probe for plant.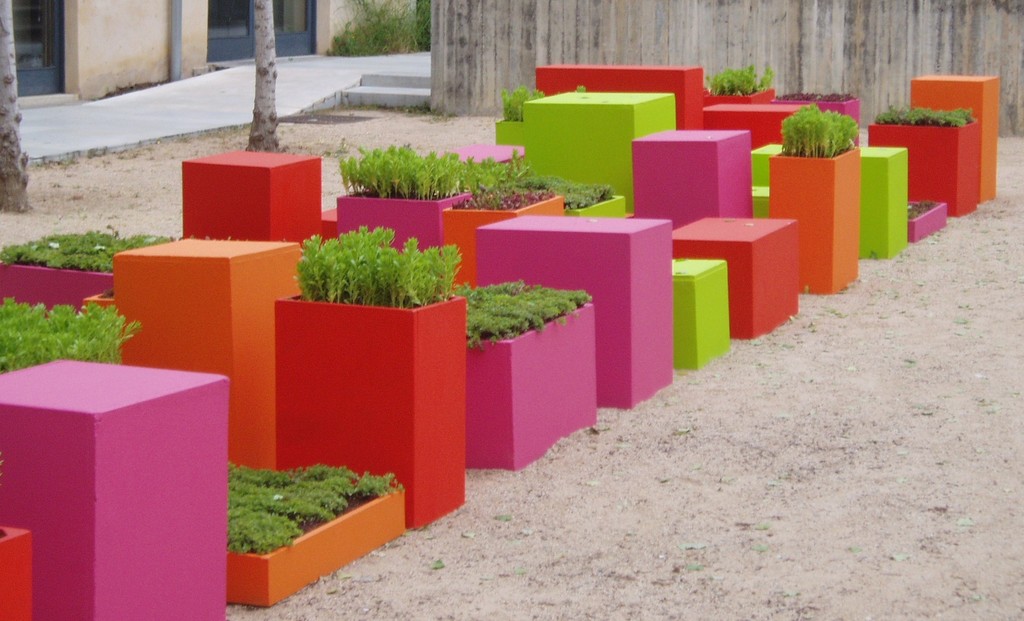
Probe result: 325:0:433:53.
